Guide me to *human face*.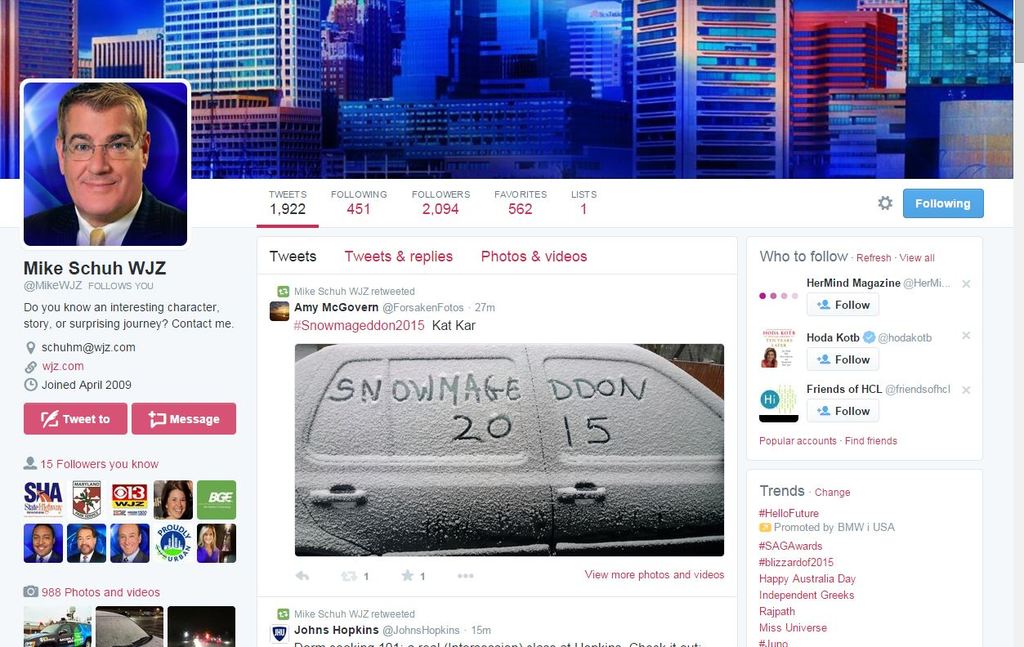
Guidance: (left=119, top=525, right=136, bottom=551).
